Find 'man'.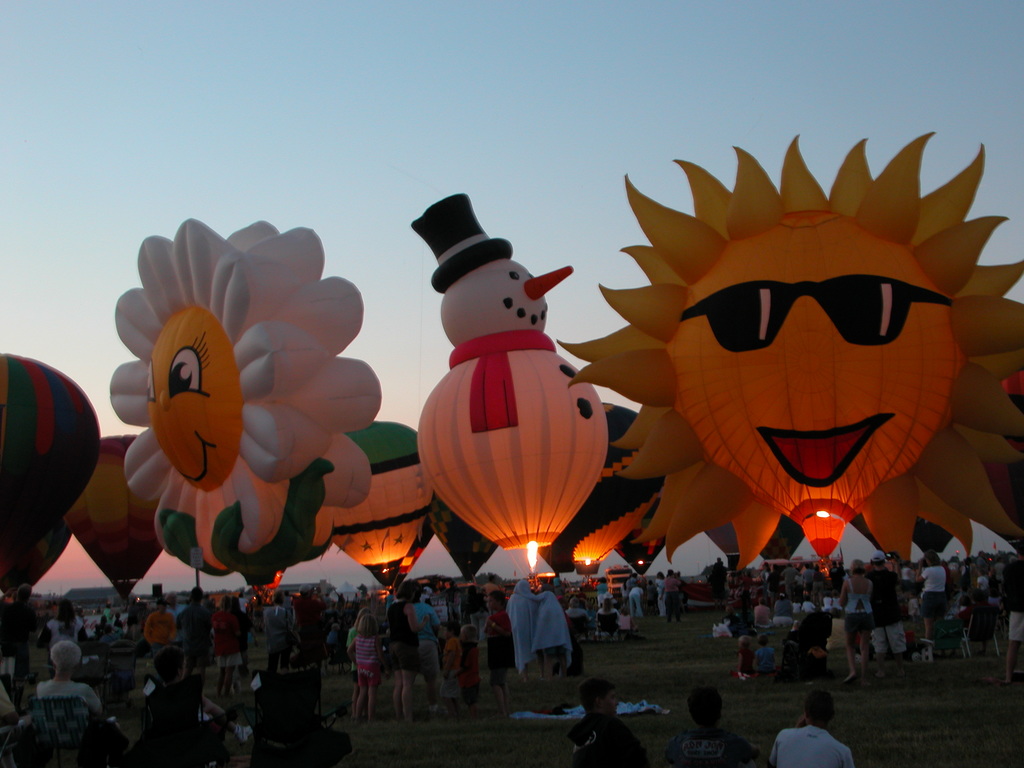
(x1=655, y1=688, x2=772, y2=765).
